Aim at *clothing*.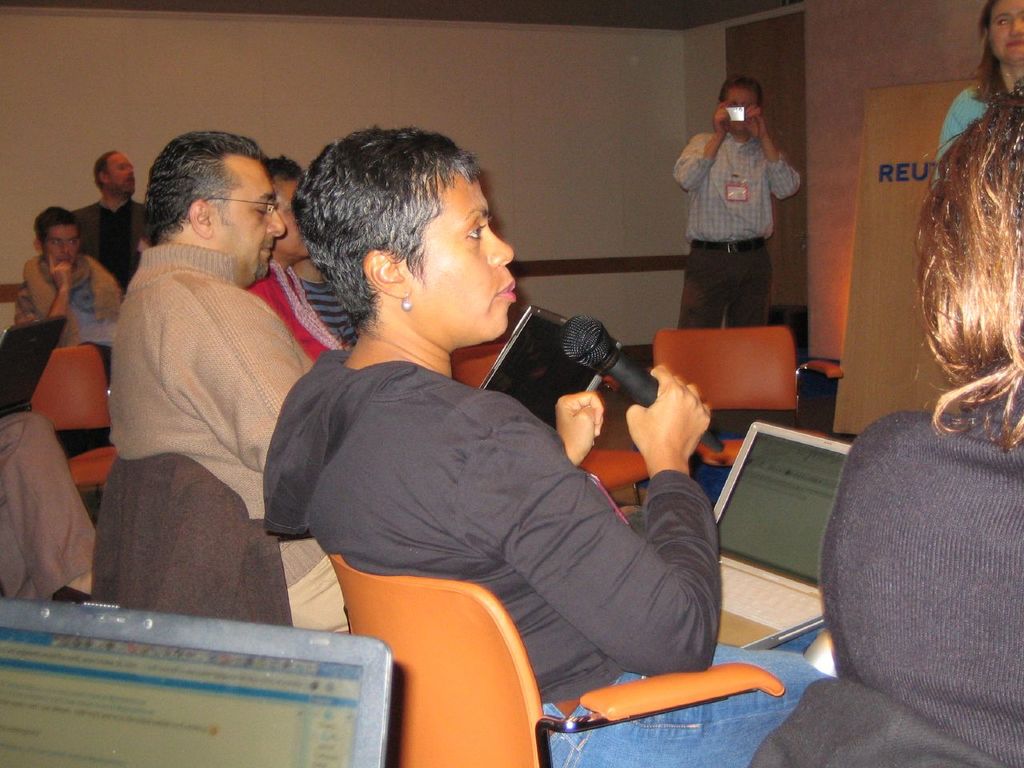
Aimed at <region>826, 394, 1023, 767</region>.
